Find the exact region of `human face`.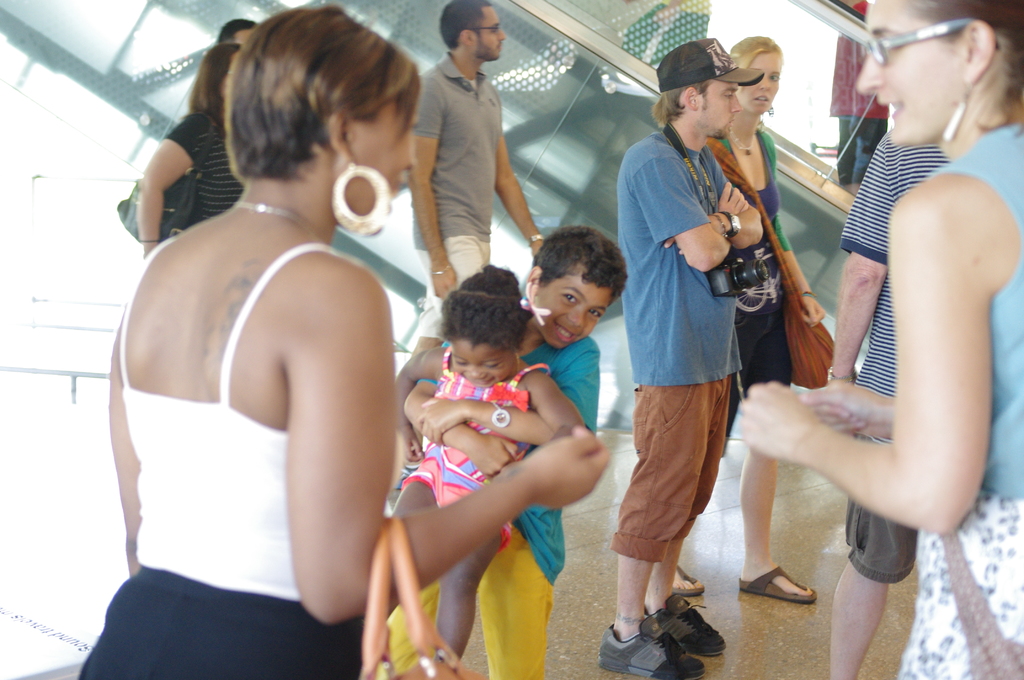
Exact region: crop(542, 268, 614, 353).
